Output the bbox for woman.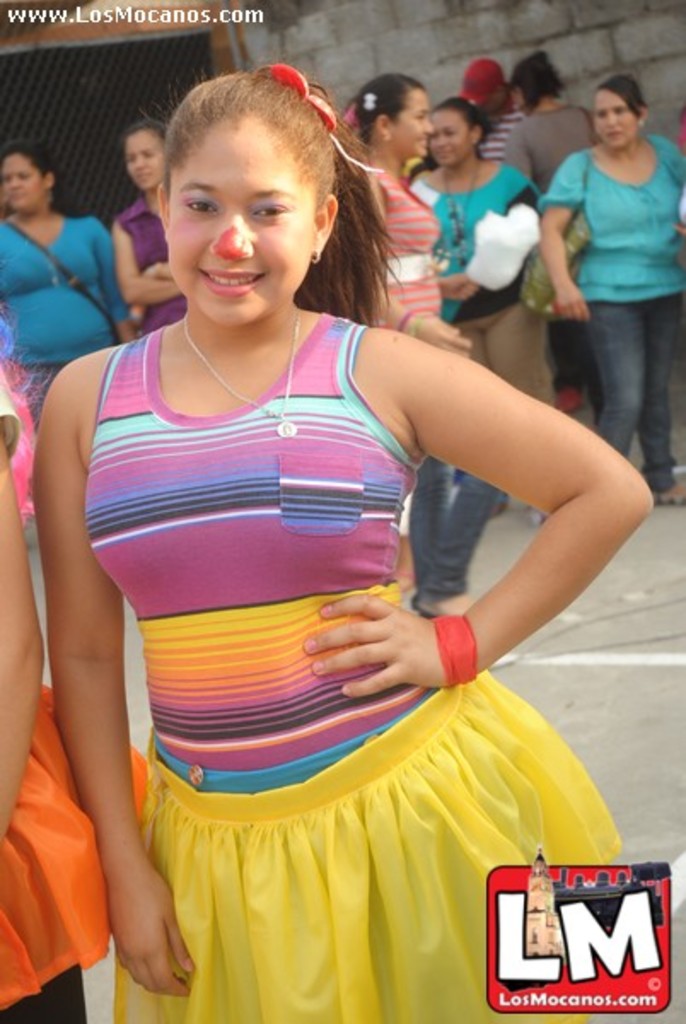
[left=102, top=118, right=193, bottom=343].
